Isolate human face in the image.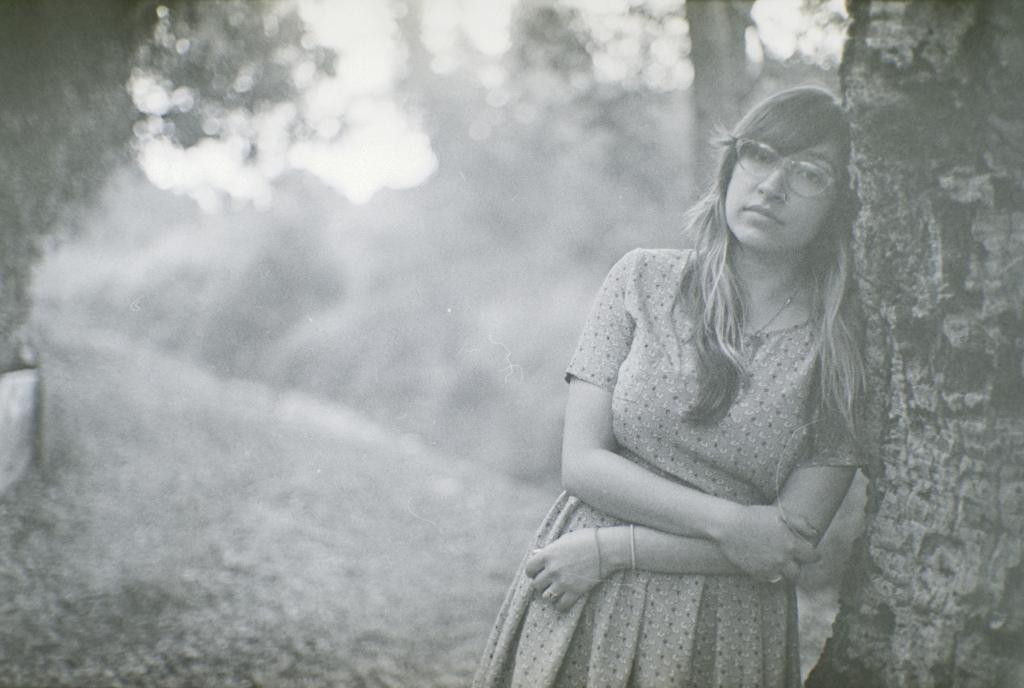
Isolated region: (x1=720, y1=144, x2=844, y2=250).
